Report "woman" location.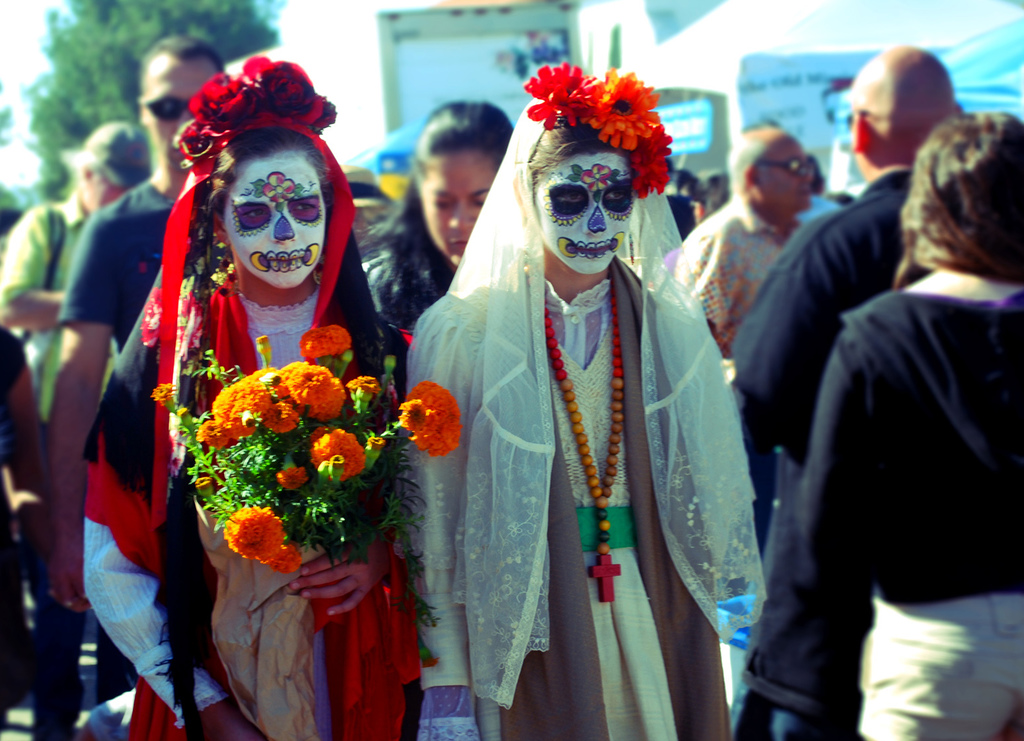
Report: detection(744, 104, 1023, 740).
